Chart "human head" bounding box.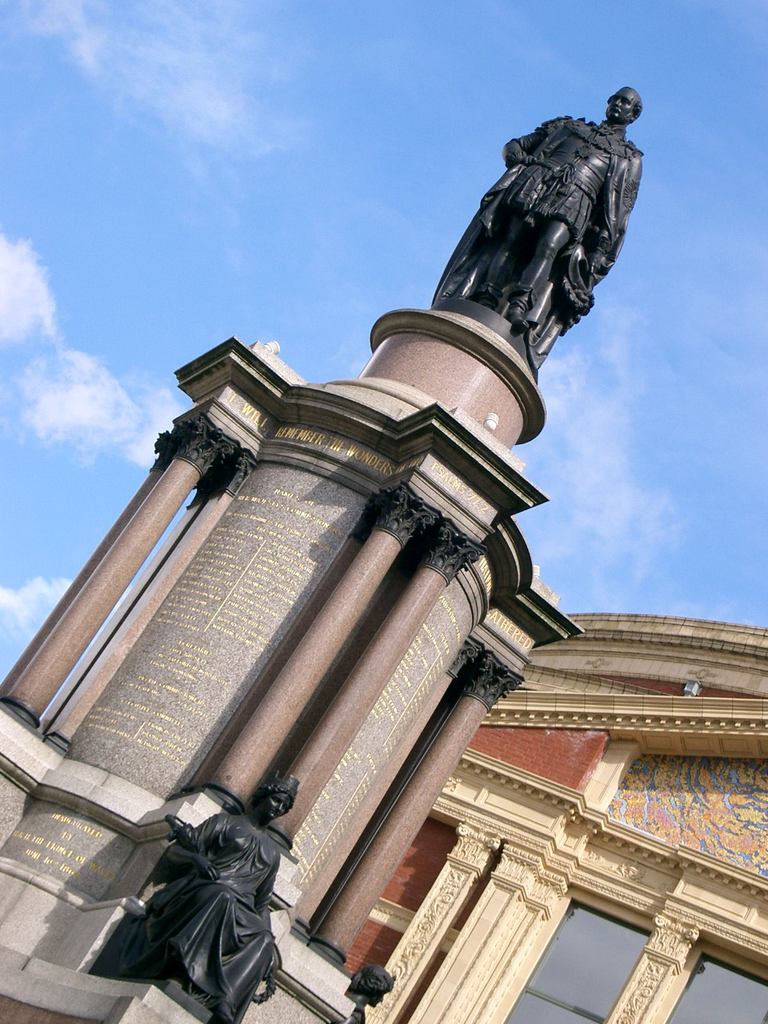
Charted: bbox=[255, 771, 294, 819].
